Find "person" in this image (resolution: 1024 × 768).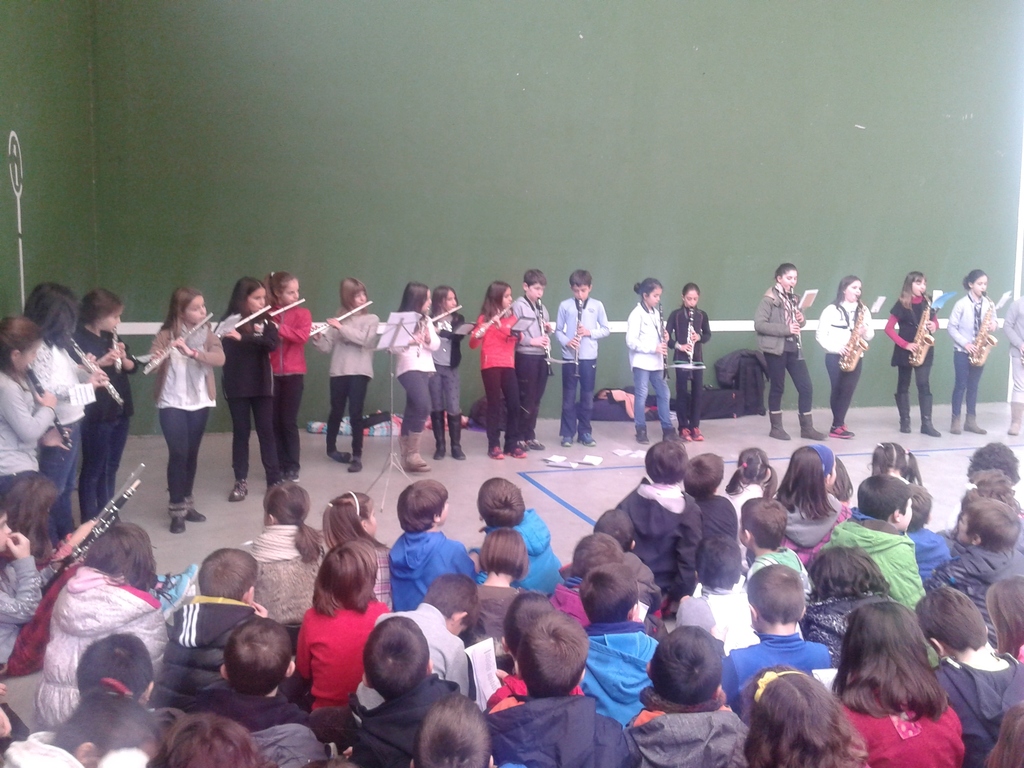
x1=554 y1=266 x2=612 y2=445.
